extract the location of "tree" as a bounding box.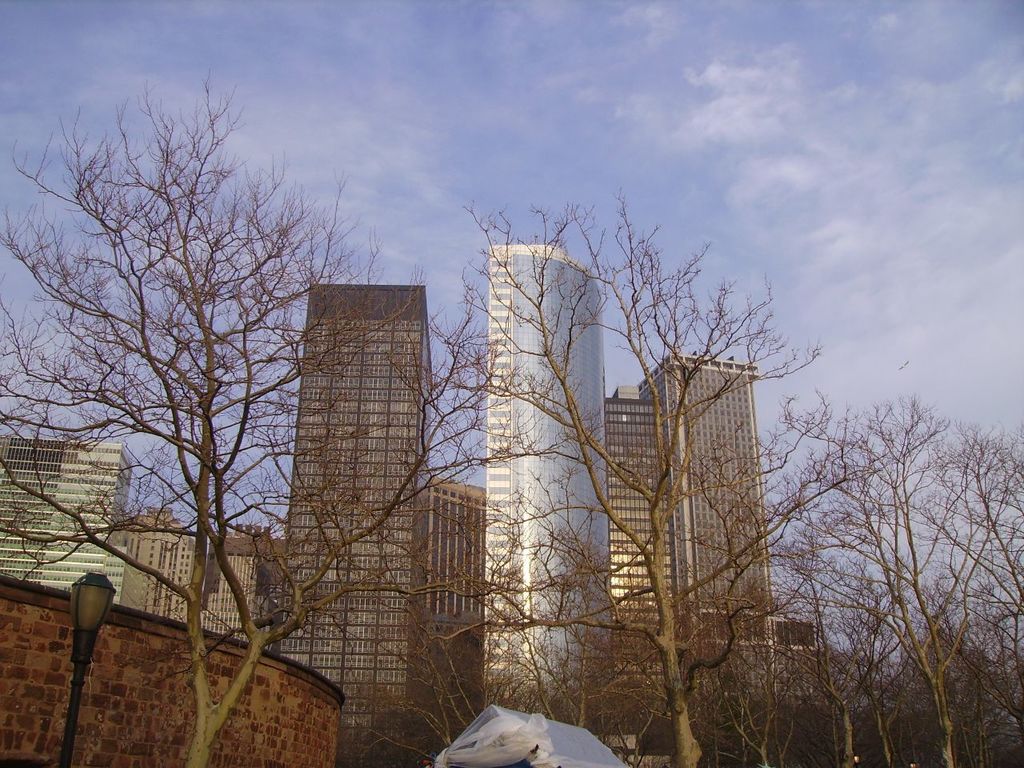
0/74/415/767.
